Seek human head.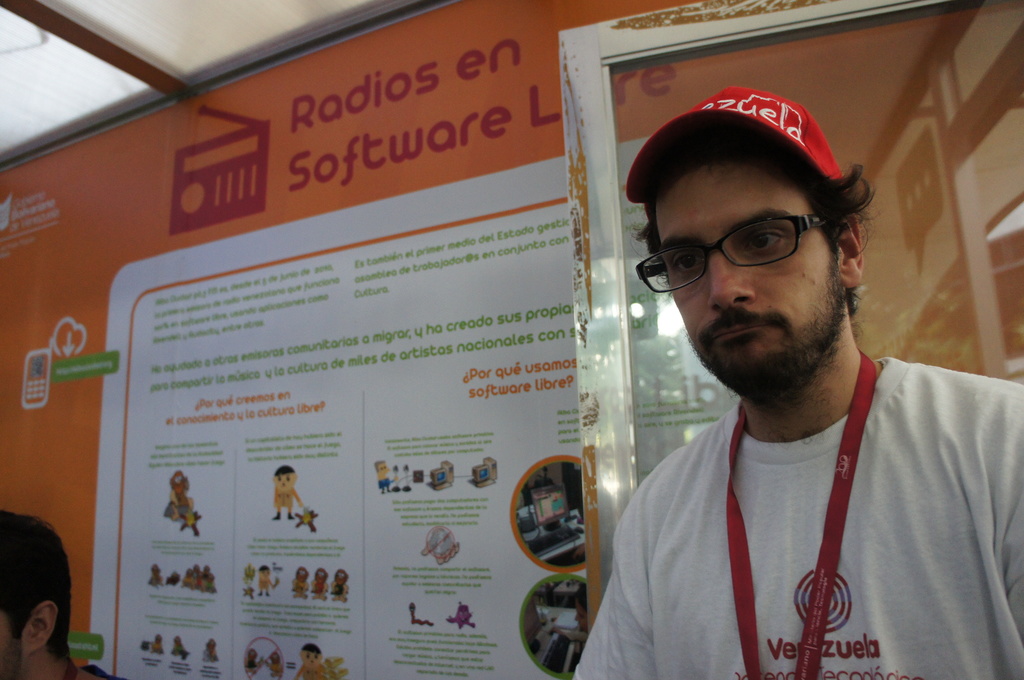
<bbox>315, 569, 329, 583</bbox>.
